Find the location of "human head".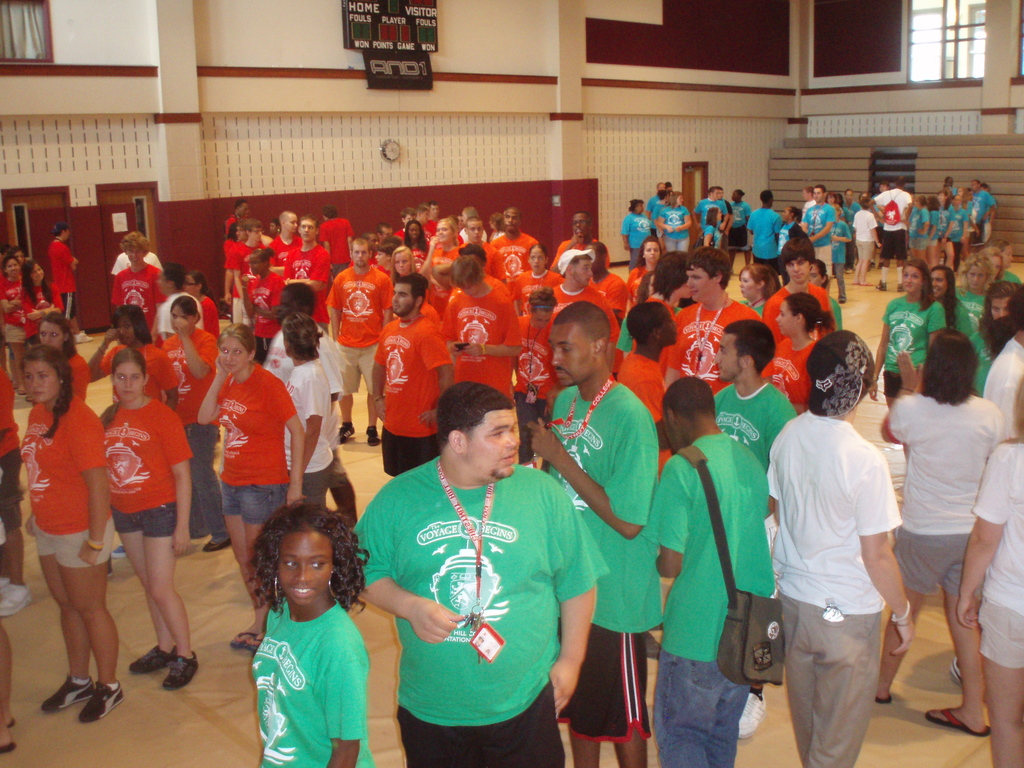
Location: BBox(775, 289, 820, 340).
